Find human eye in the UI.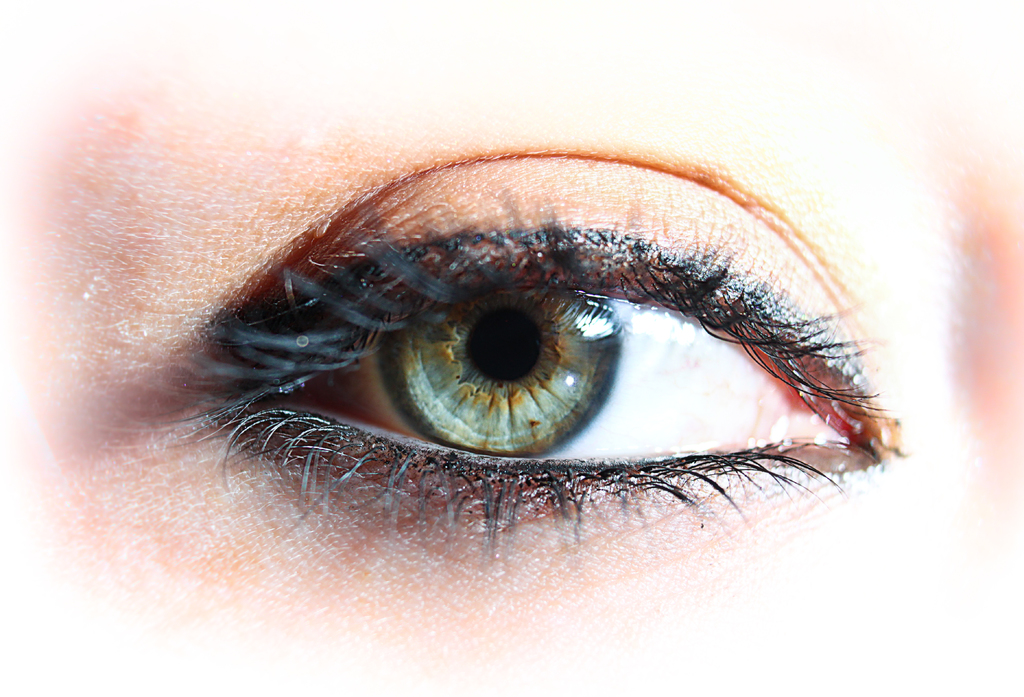
UI element at <bbox>98, 147, 910, 572</bbox>.
